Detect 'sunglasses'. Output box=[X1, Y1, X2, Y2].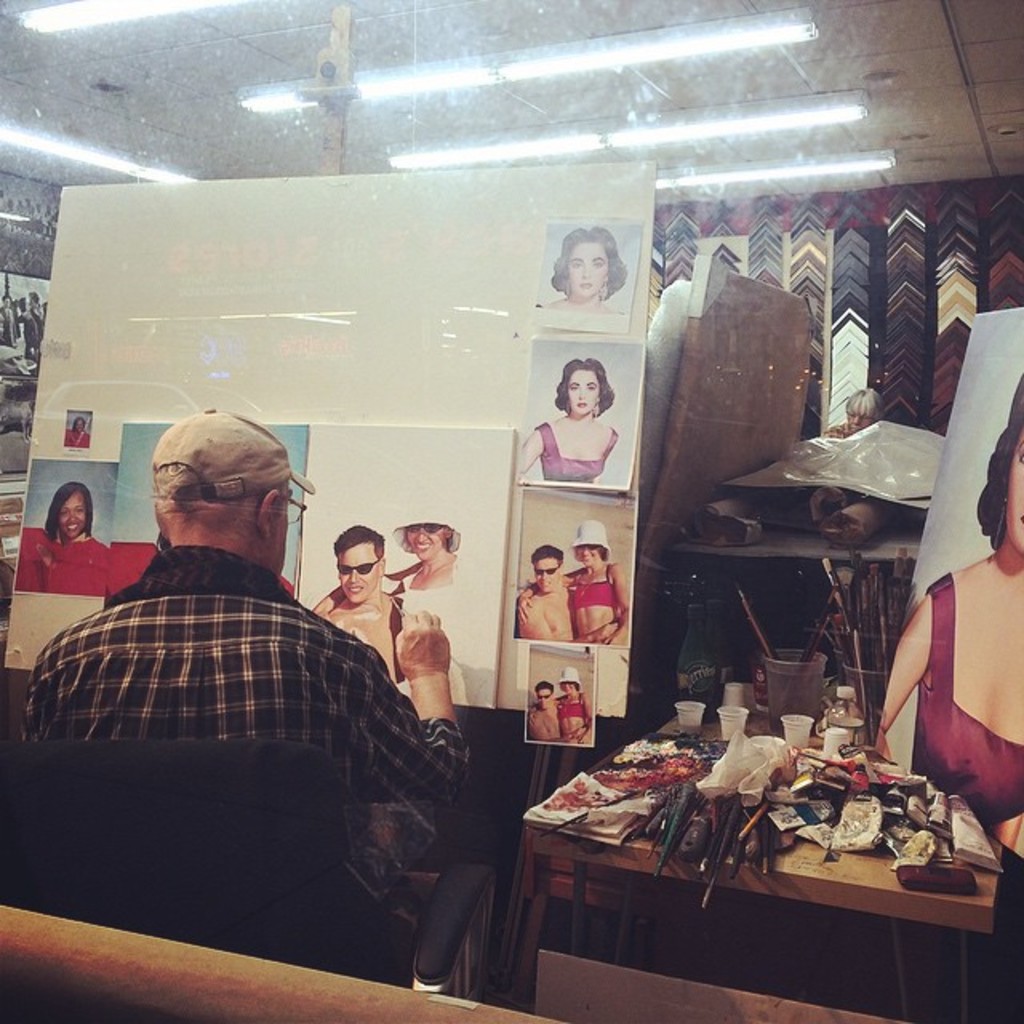
box=[534, 560, 560, 576].
